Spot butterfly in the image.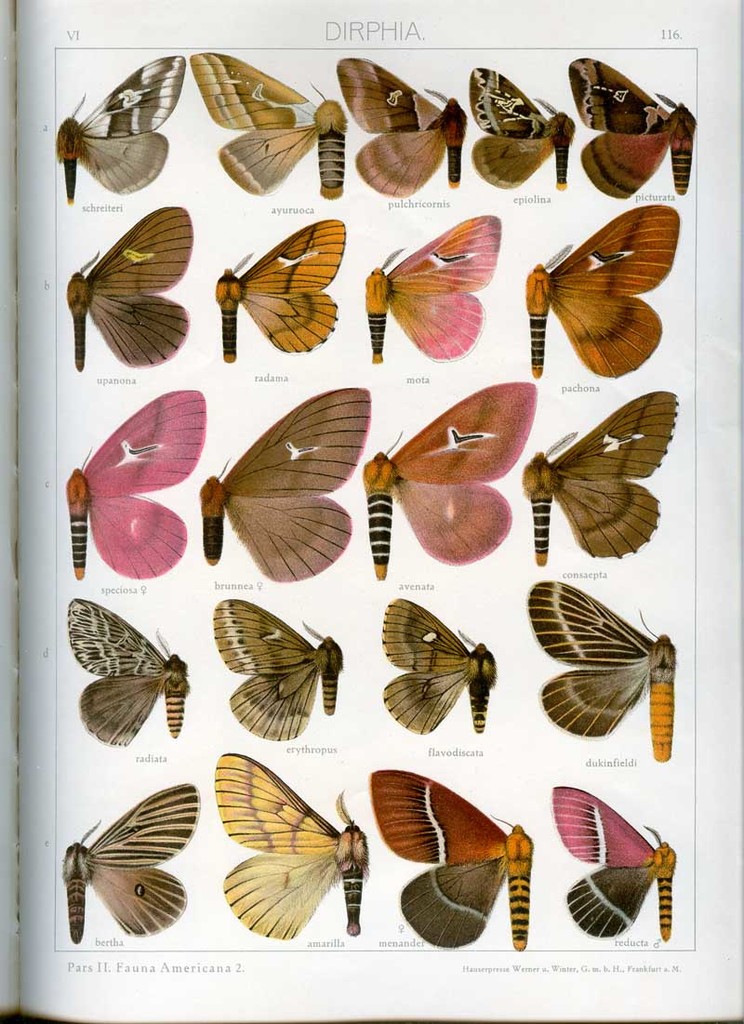
butterfly found at left=185, top=52, right=339, bottom=199.
